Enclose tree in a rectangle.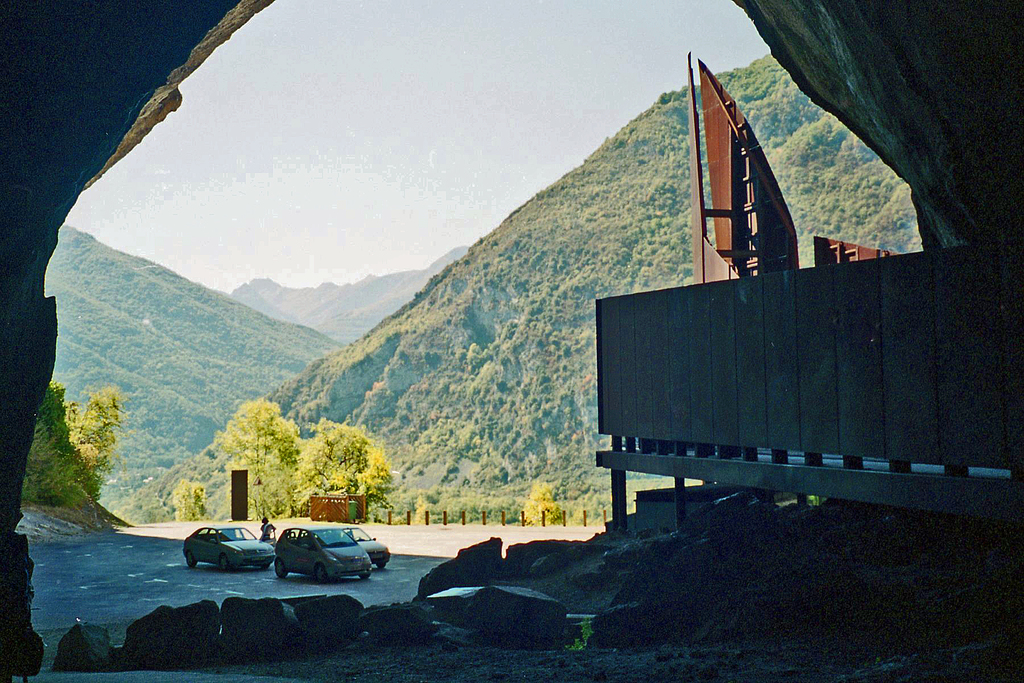
509, 475, 582, 525.
